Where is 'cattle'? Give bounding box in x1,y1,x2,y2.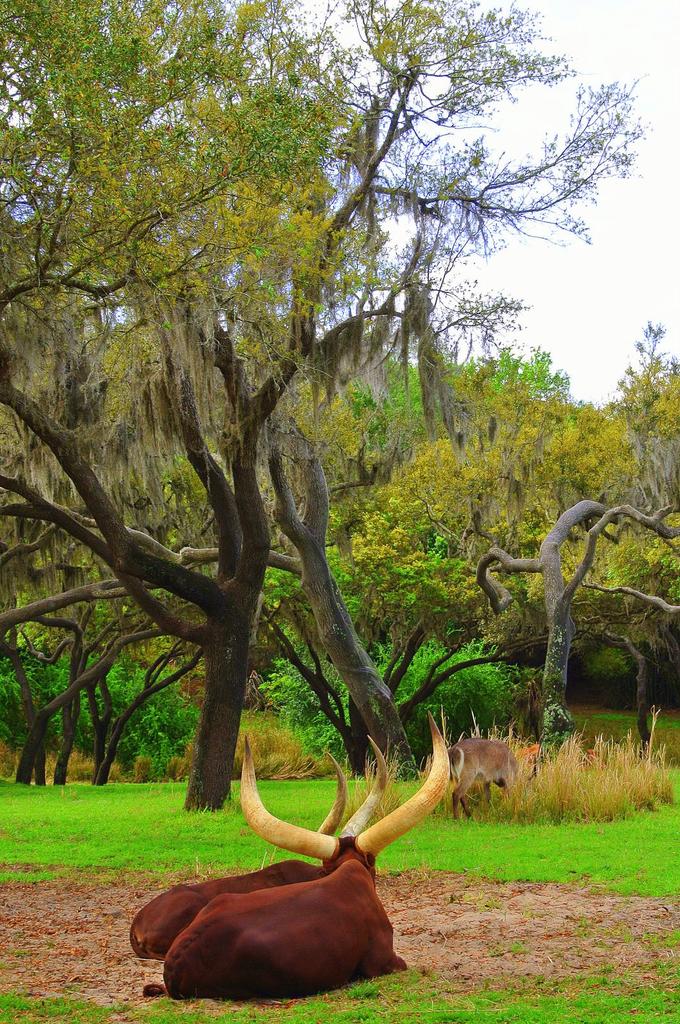
125,735,388,964.
